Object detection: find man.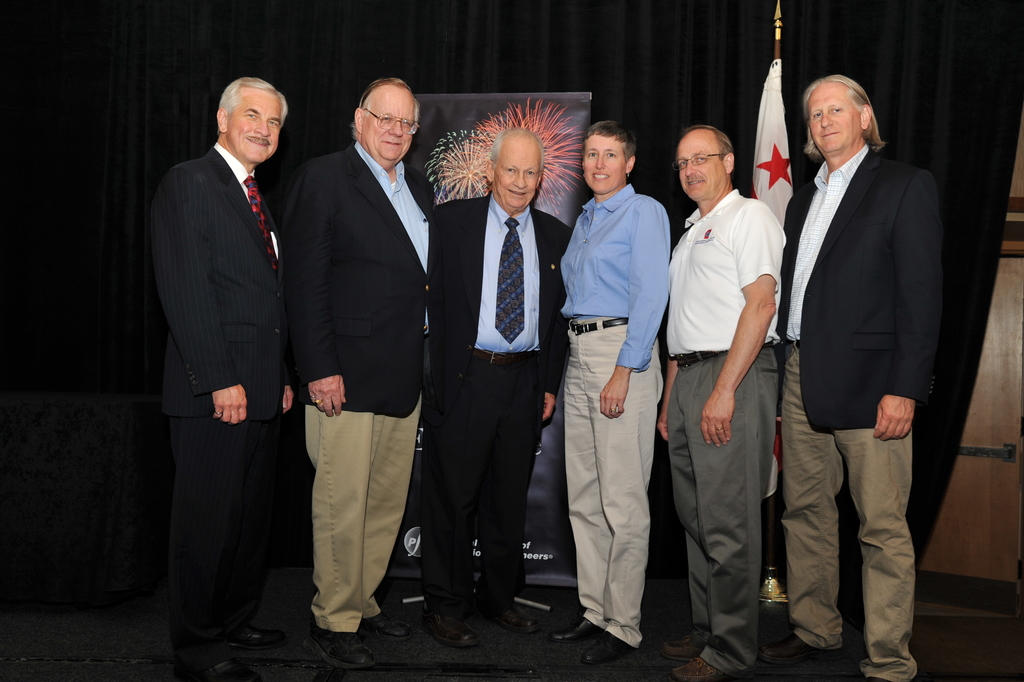
Rect(423, 125, 567, 647).
